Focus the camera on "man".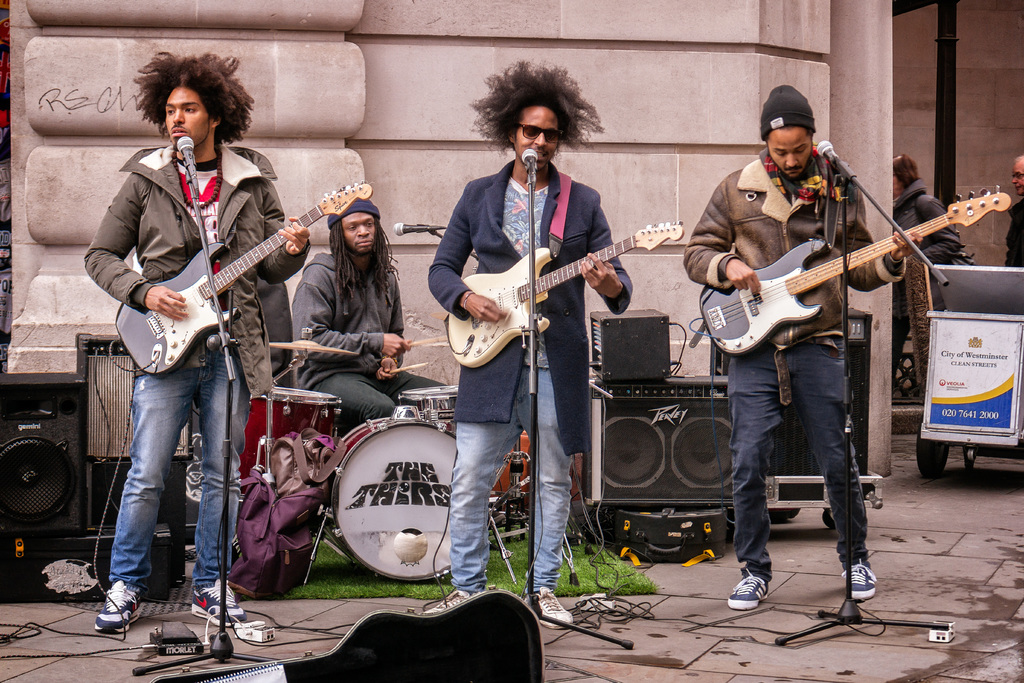
Focus region: (x1=1003, y1=157, x2=1023, y2=268).
